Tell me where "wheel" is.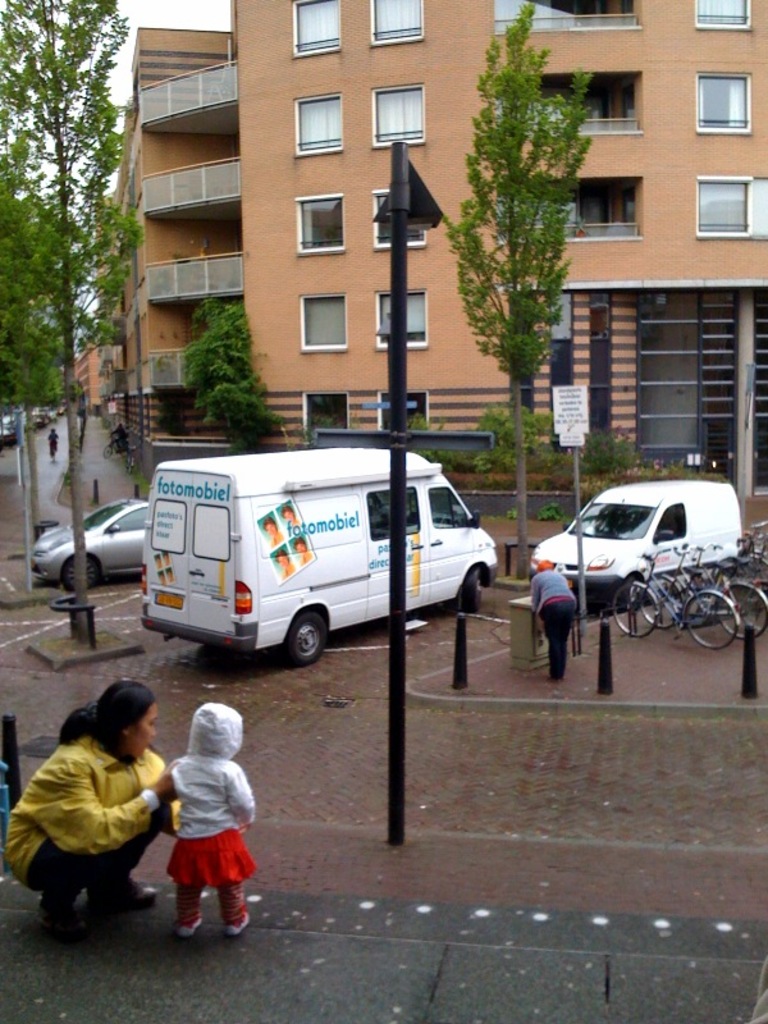
"wheel" is at left=739, top=554, right=767, bottom=594.
